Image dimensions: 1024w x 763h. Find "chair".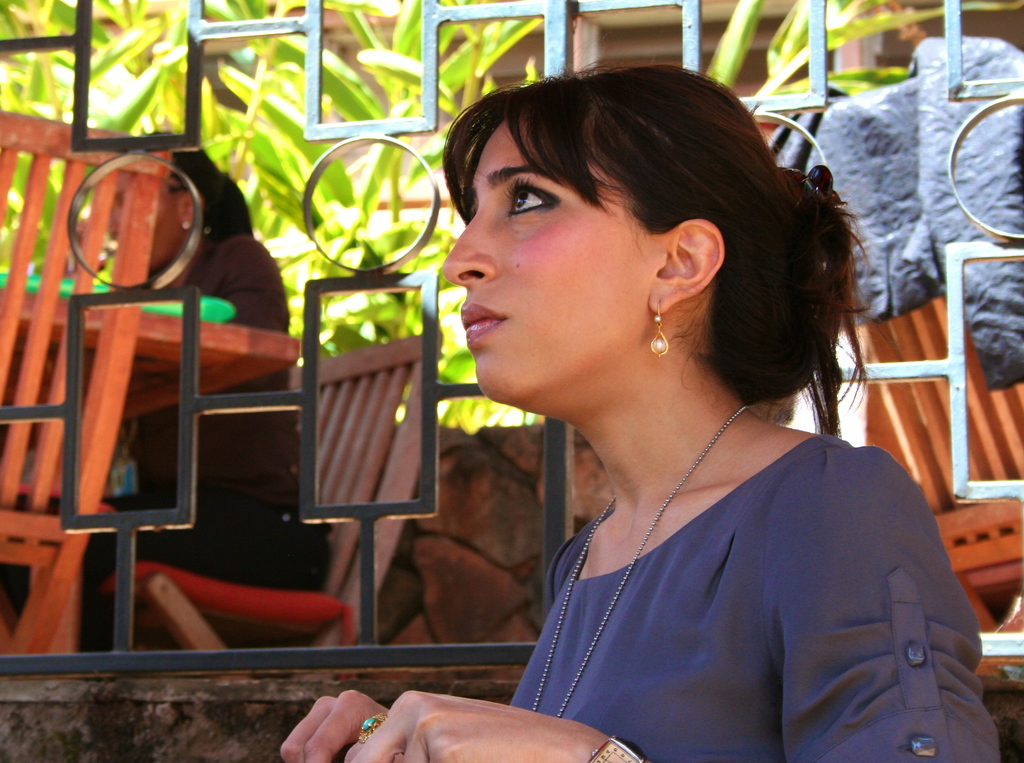
[92,328,443,690].
